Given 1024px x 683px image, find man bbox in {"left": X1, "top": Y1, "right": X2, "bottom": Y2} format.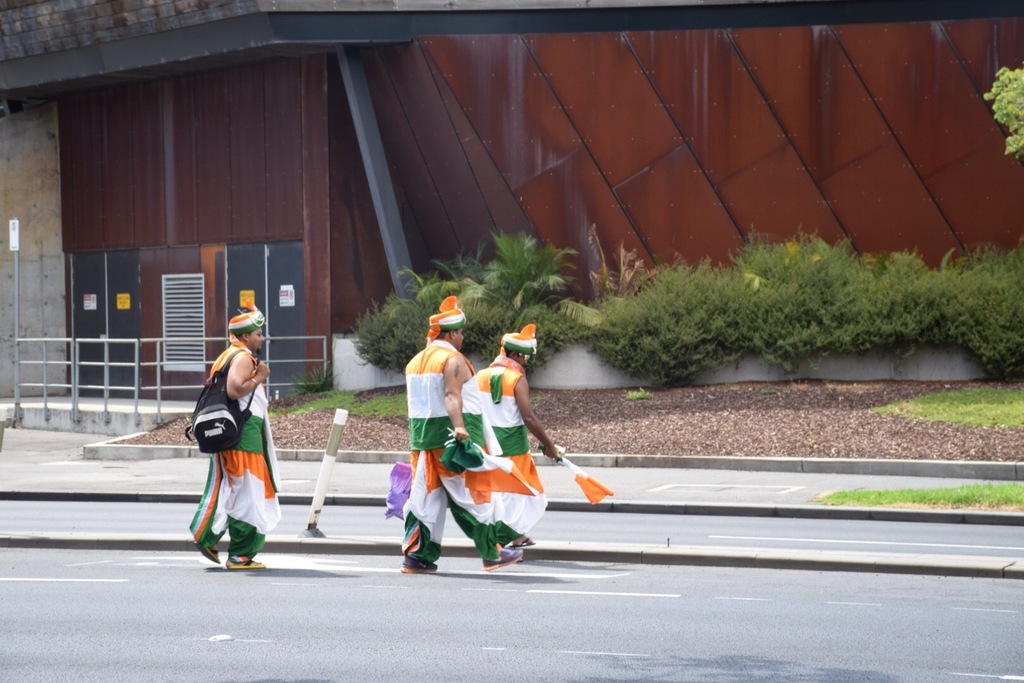
{"left": 474, "top": 324, "right": 564, "bottom": 551}.
